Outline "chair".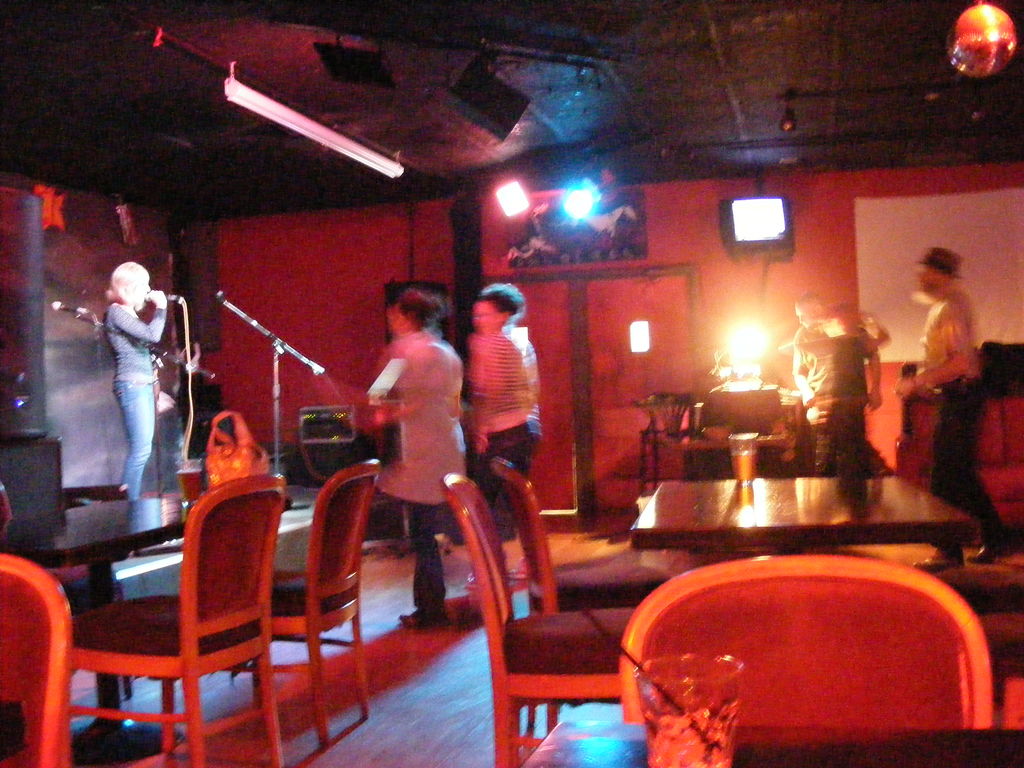
Outline: <bbox>625, 554, 1000, 733</bbox>.
